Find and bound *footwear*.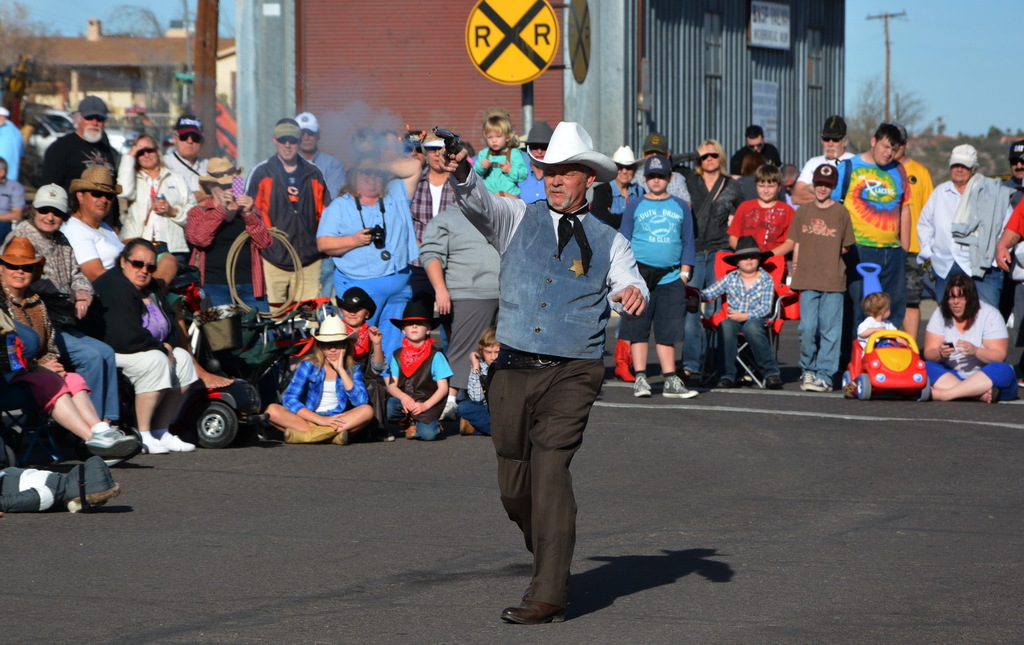
Bound: locate(662, 372, 697, 396).
